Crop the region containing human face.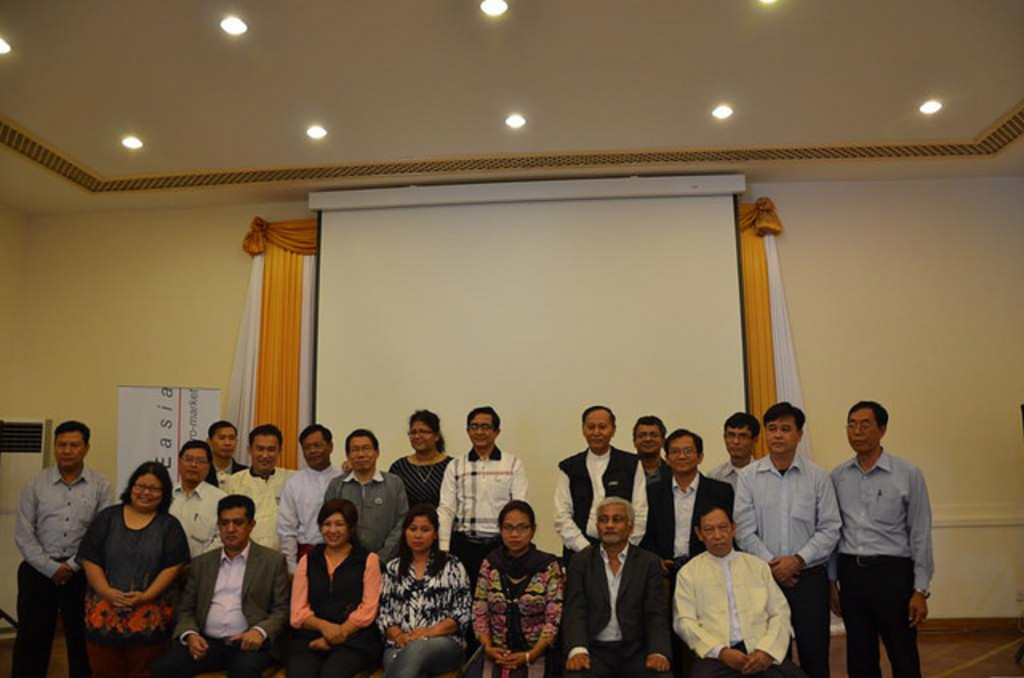
Crop region: <region>322, 508, 349, 547</region>.
